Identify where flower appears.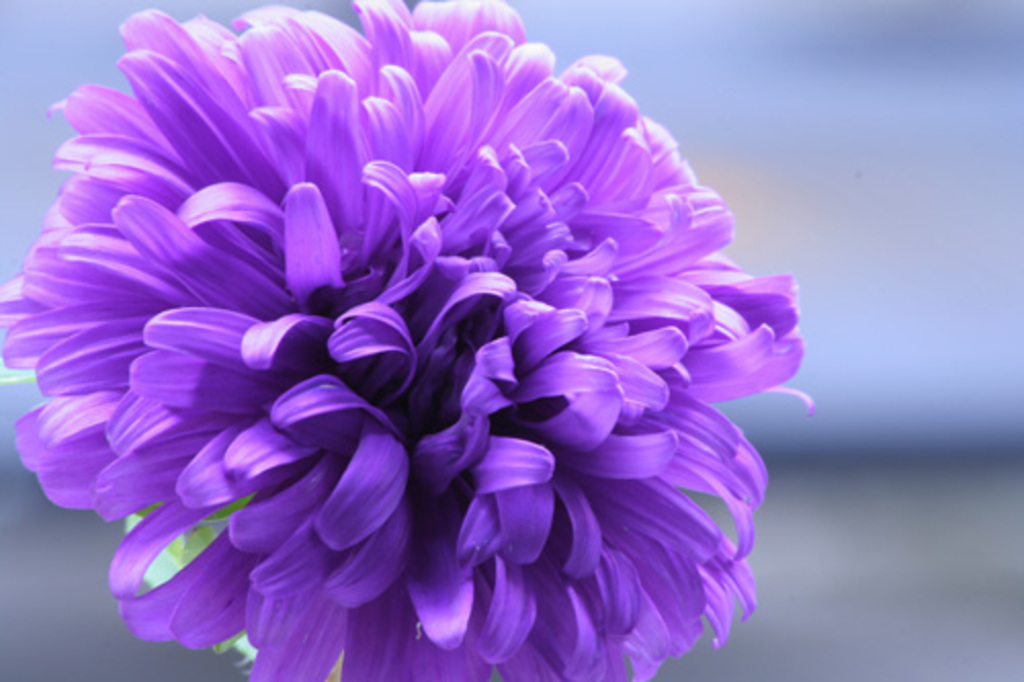
Appears at {"left": 55, "top": 35, "right": 780, "bottom": 681}.
